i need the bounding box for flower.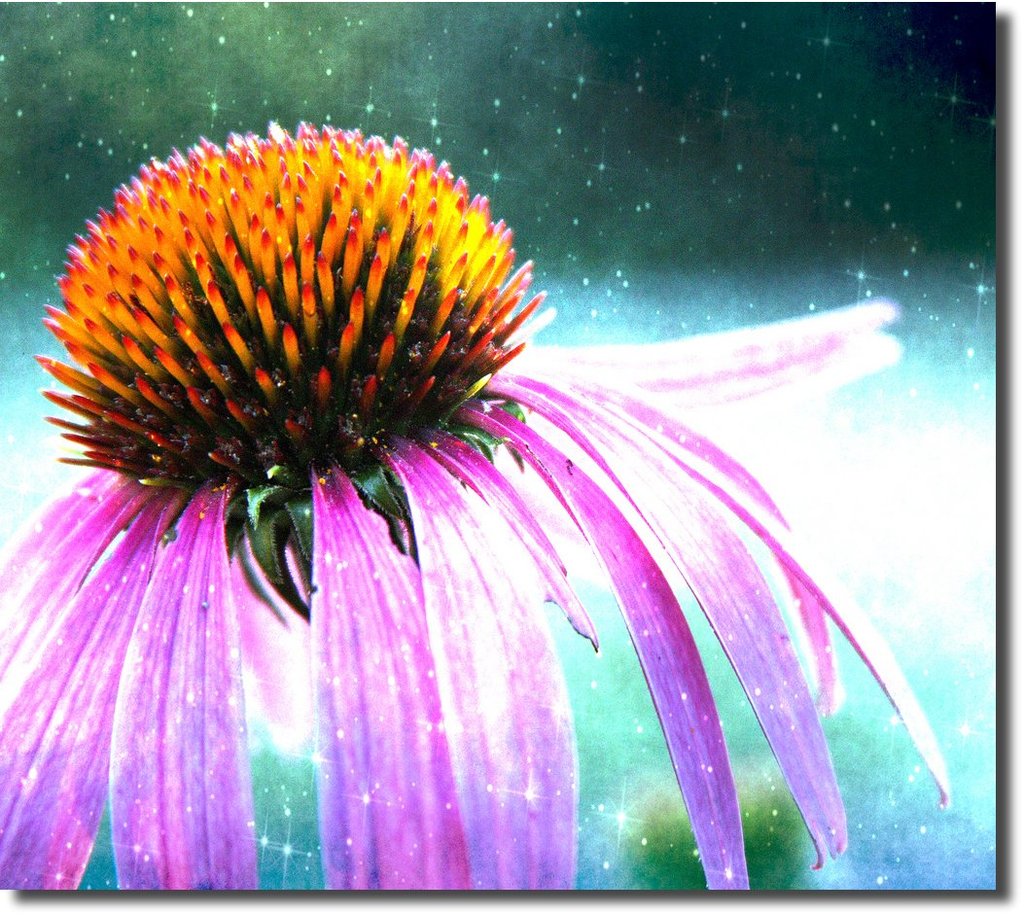
Here it is: <bbox>1, 120, 917, 891</bbox>.
